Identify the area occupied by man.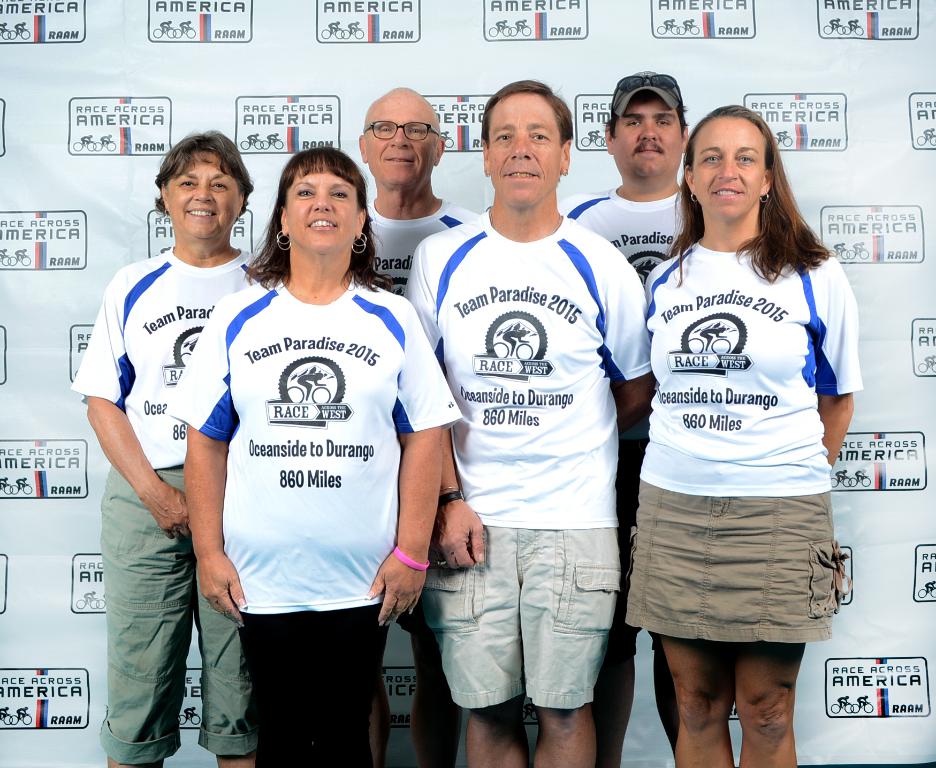
Area: 562:72:706:767.
